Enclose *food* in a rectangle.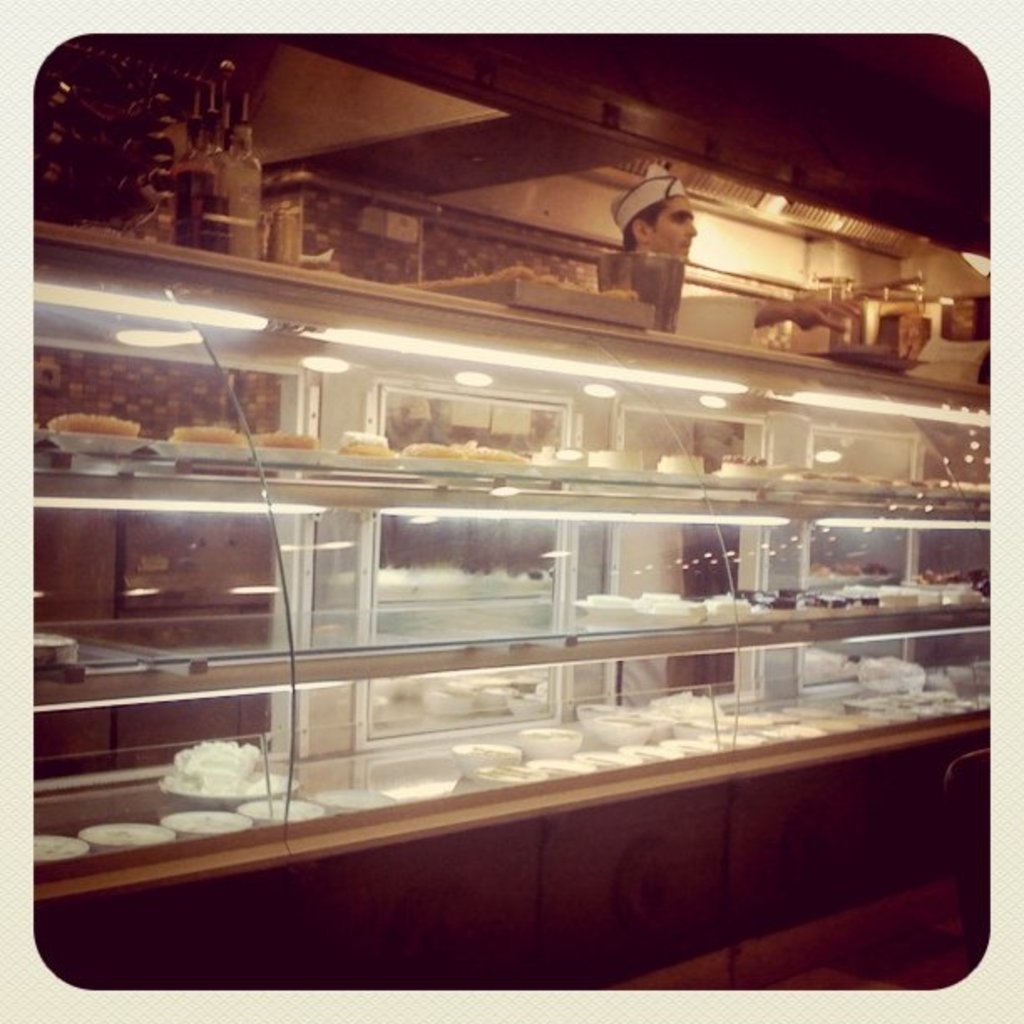
(539, 755, 577, 775).
